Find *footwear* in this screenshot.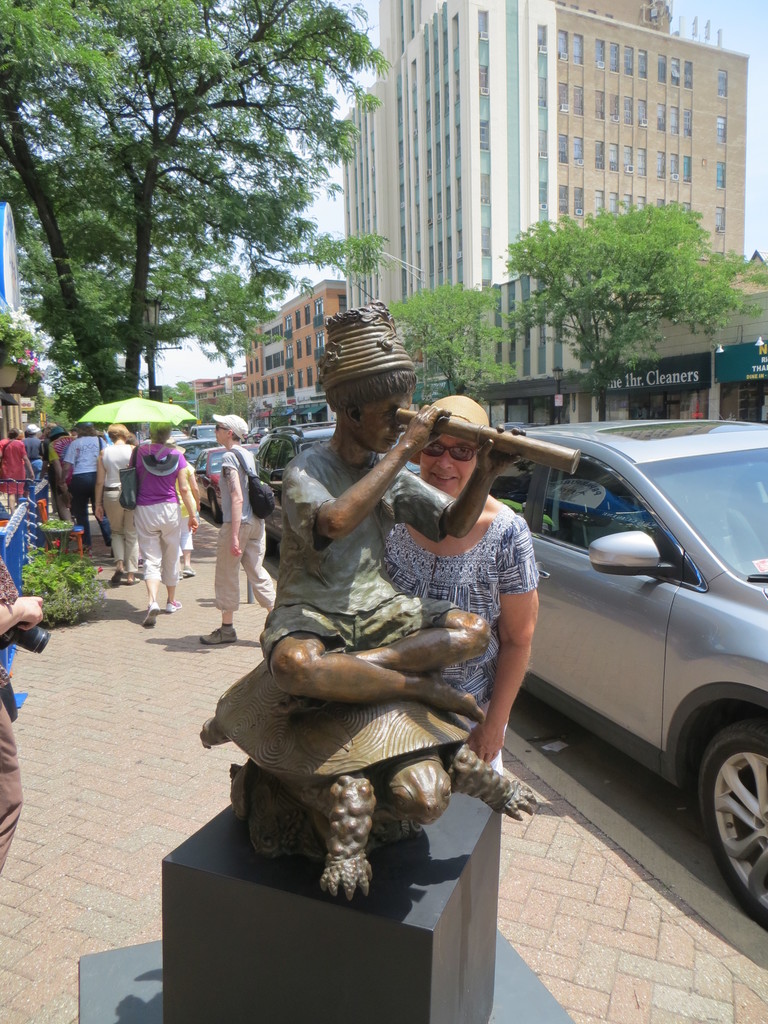
The bounding box for *footwear* is {"left": 124, "top": 575, "right": 141, "bottom": 586}.
